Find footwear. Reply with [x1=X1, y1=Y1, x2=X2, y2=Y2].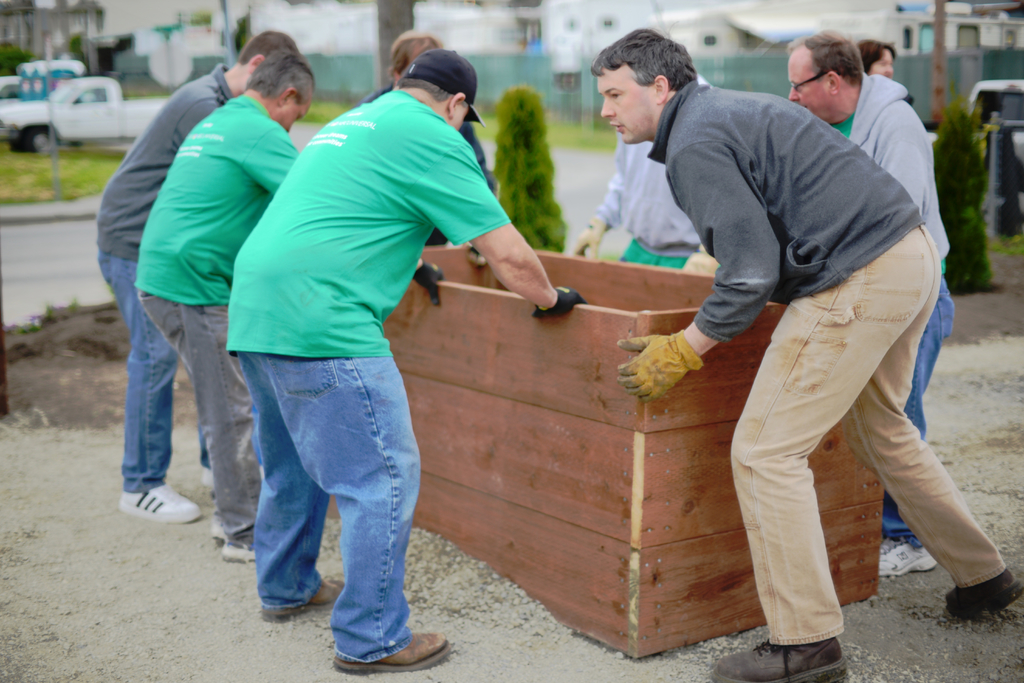
[x1=726, y1=636, x2=853, y2=682].
